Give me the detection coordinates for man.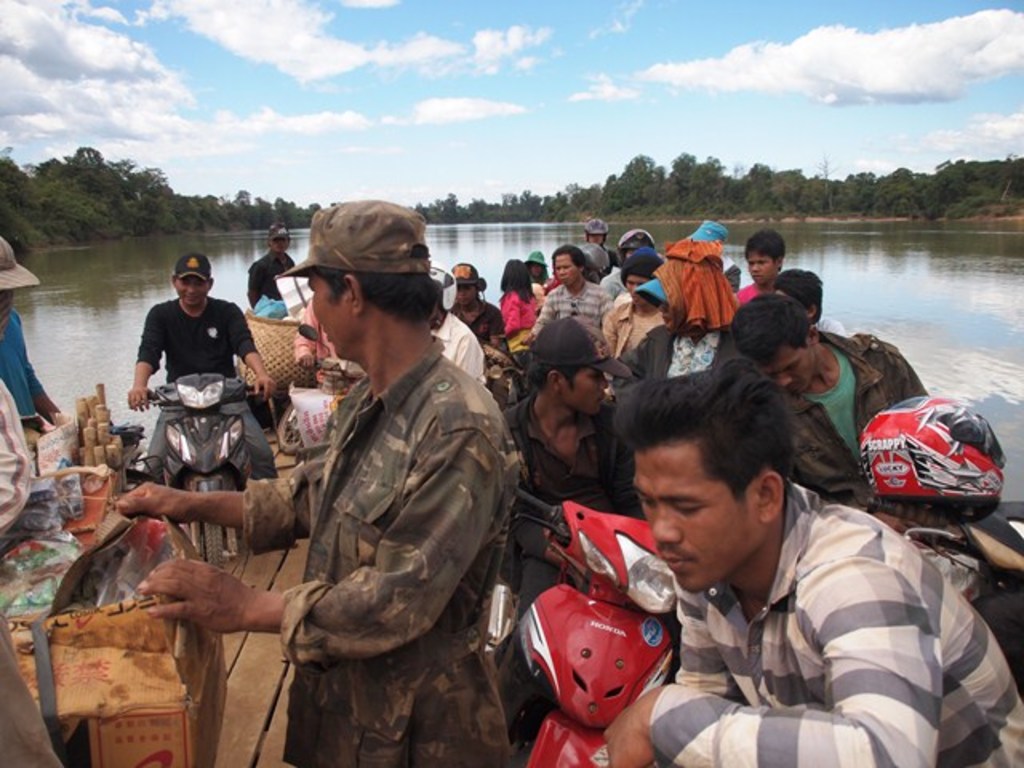
rect(602, 355, 1022, 766).
